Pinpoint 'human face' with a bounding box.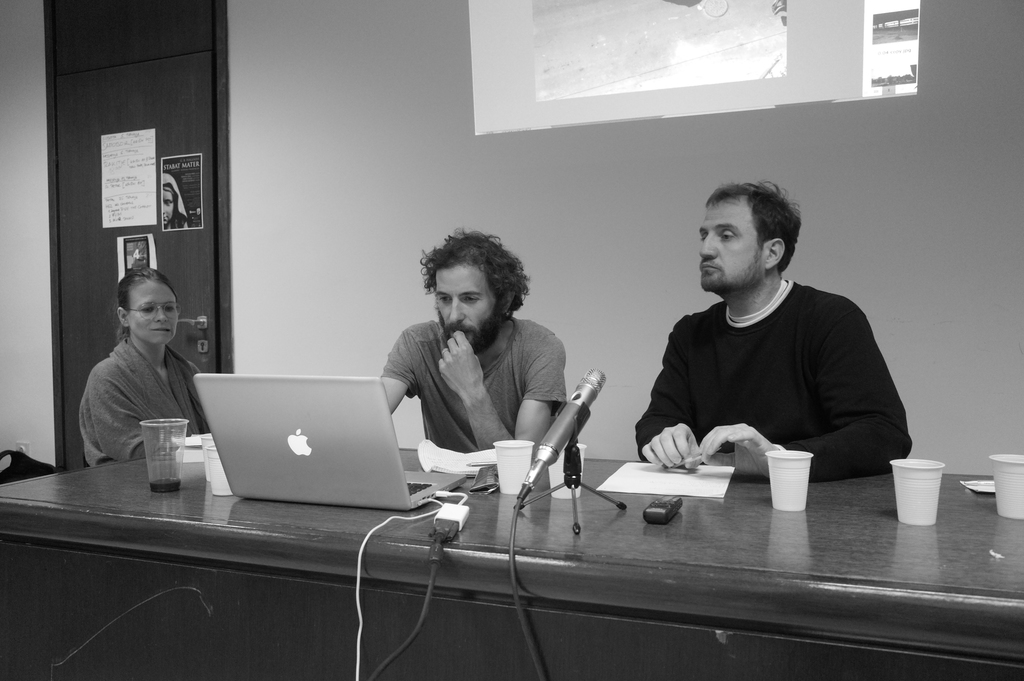
BBox(435, 264, 496, 341).
